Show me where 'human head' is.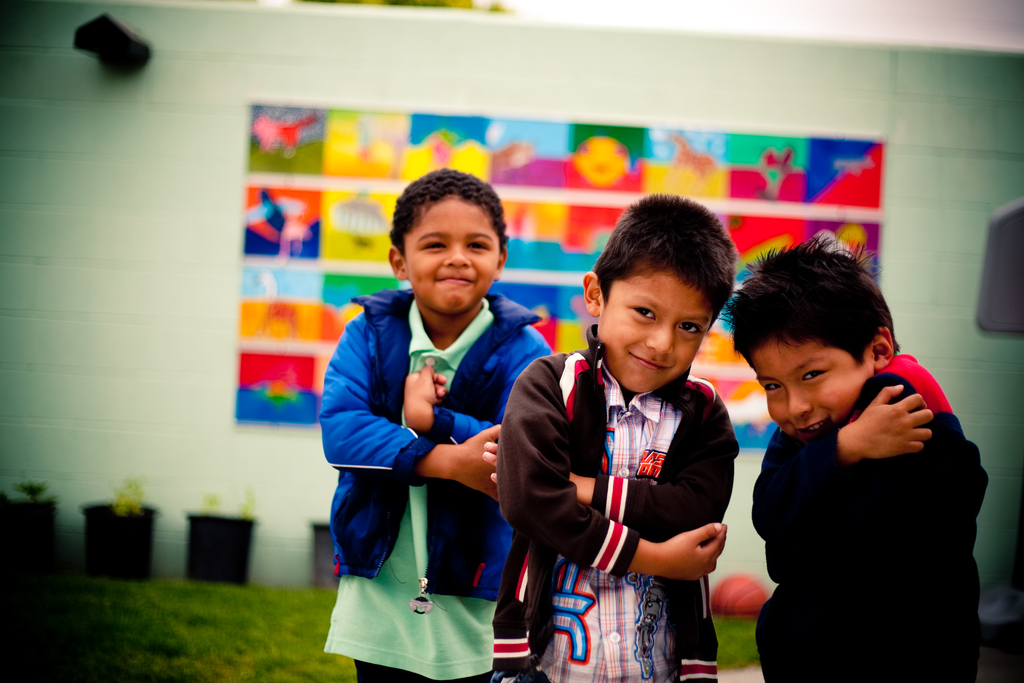
'human head' is at region(590, 206, 739, 388).
